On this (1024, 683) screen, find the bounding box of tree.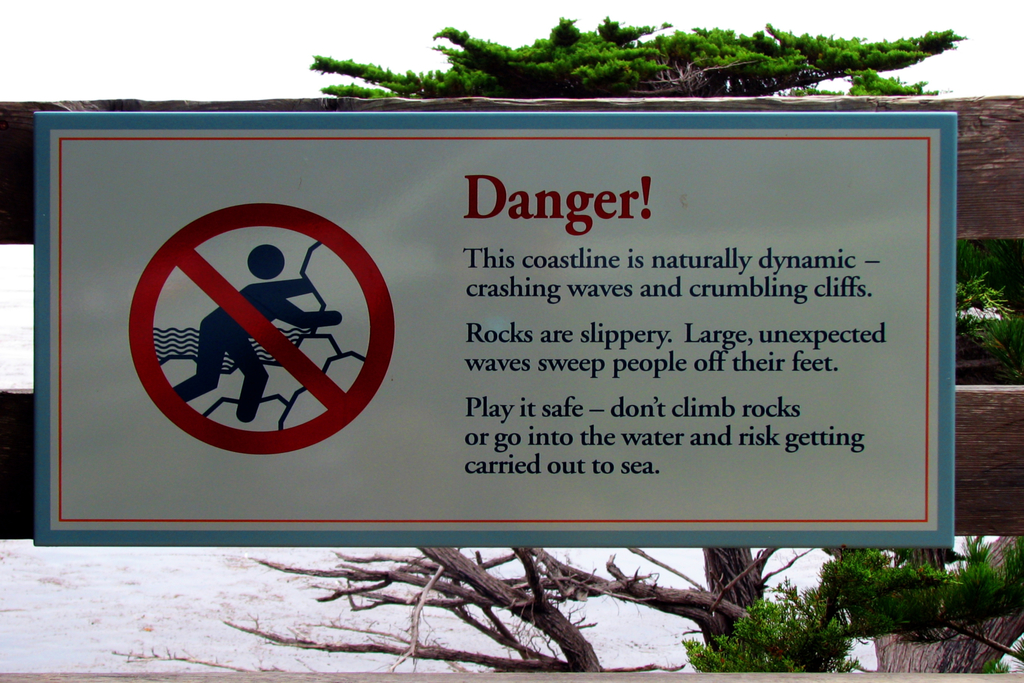
Bounding box: <region>115, 19, 1023, 673</region>.
